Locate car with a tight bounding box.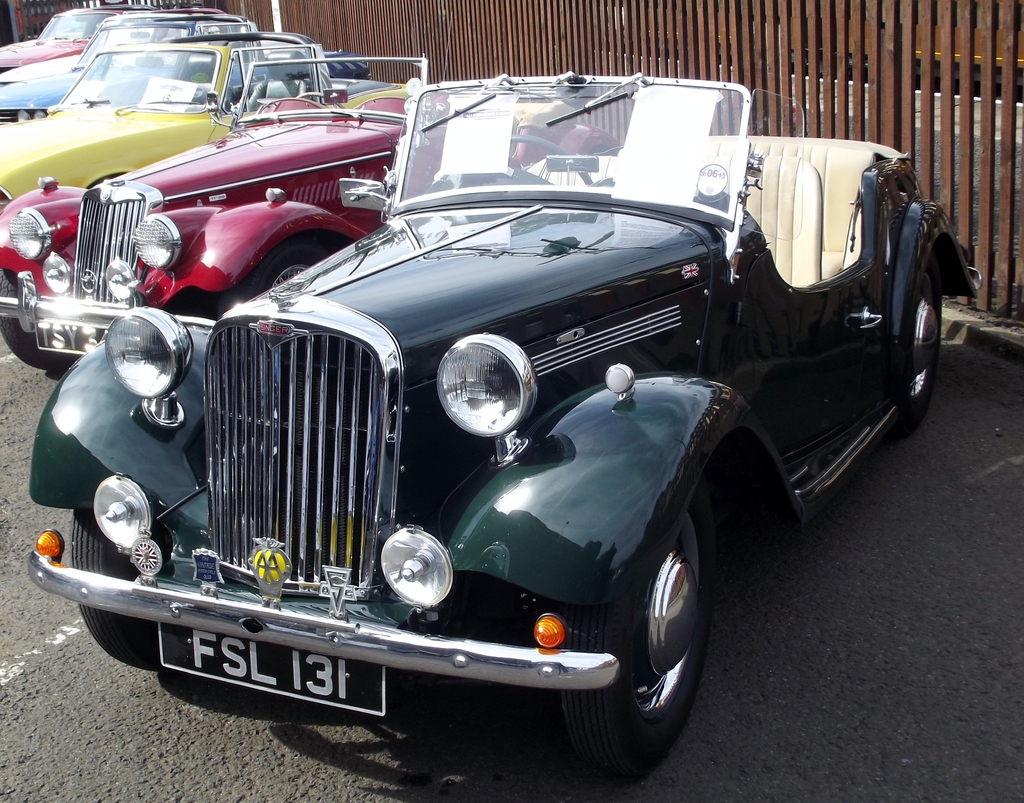
detection(0, 3, 371, 139).
